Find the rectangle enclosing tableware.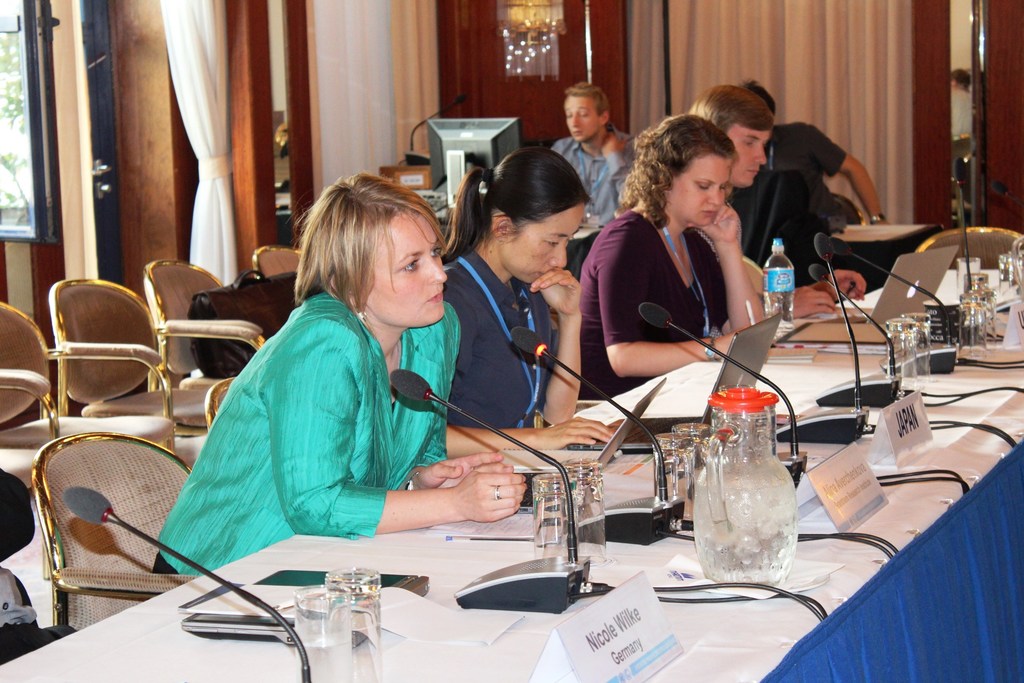
pyautogui.locateOnScreen(289, 589, 356, 682).
